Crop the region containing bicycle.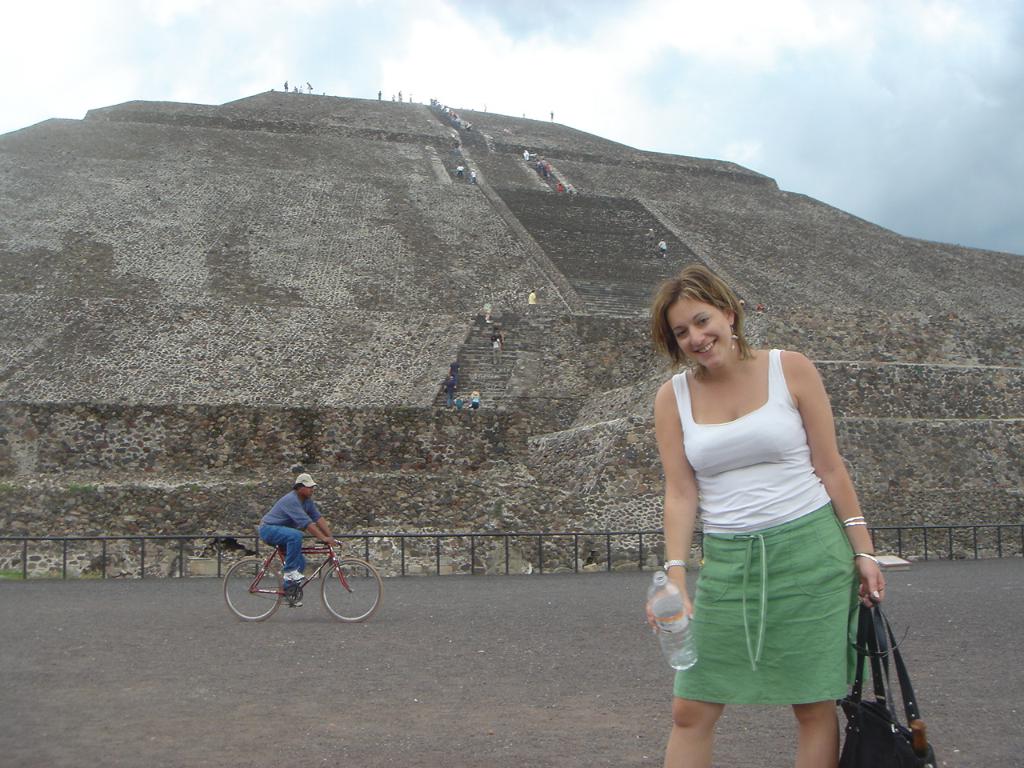
Crop region: x1=207, y1=526, x2=383, y2=634.
